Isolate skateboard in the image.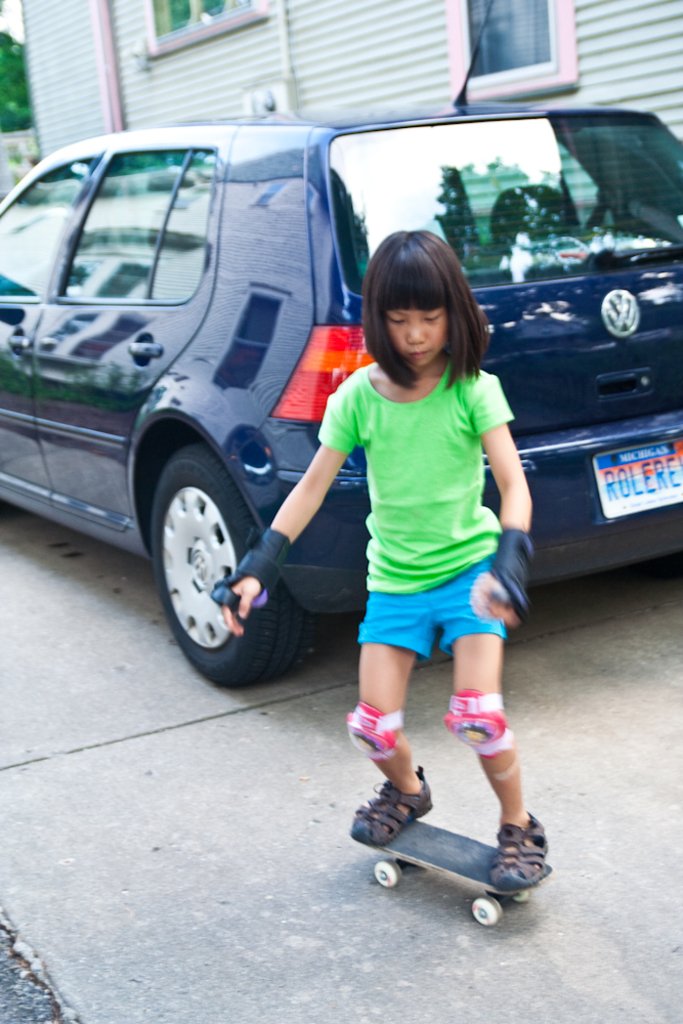
Isolated region: bbox=[368, 753, 550, 911].
